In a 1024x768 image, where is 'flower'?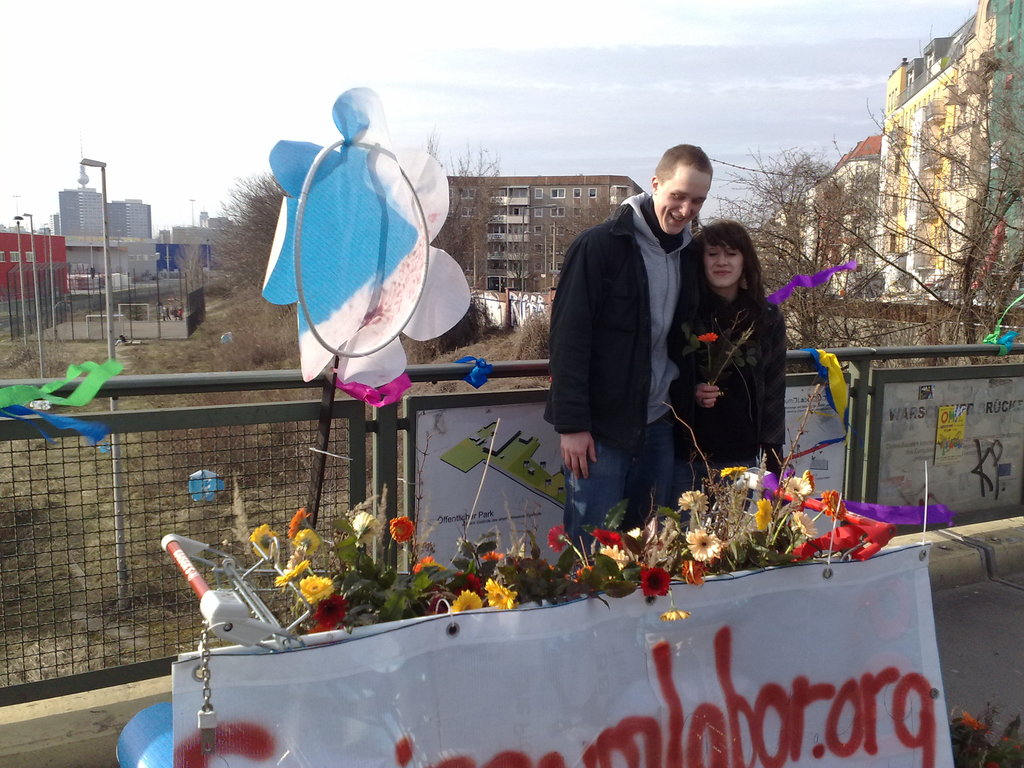
box=[253, 522, 276, 564].
